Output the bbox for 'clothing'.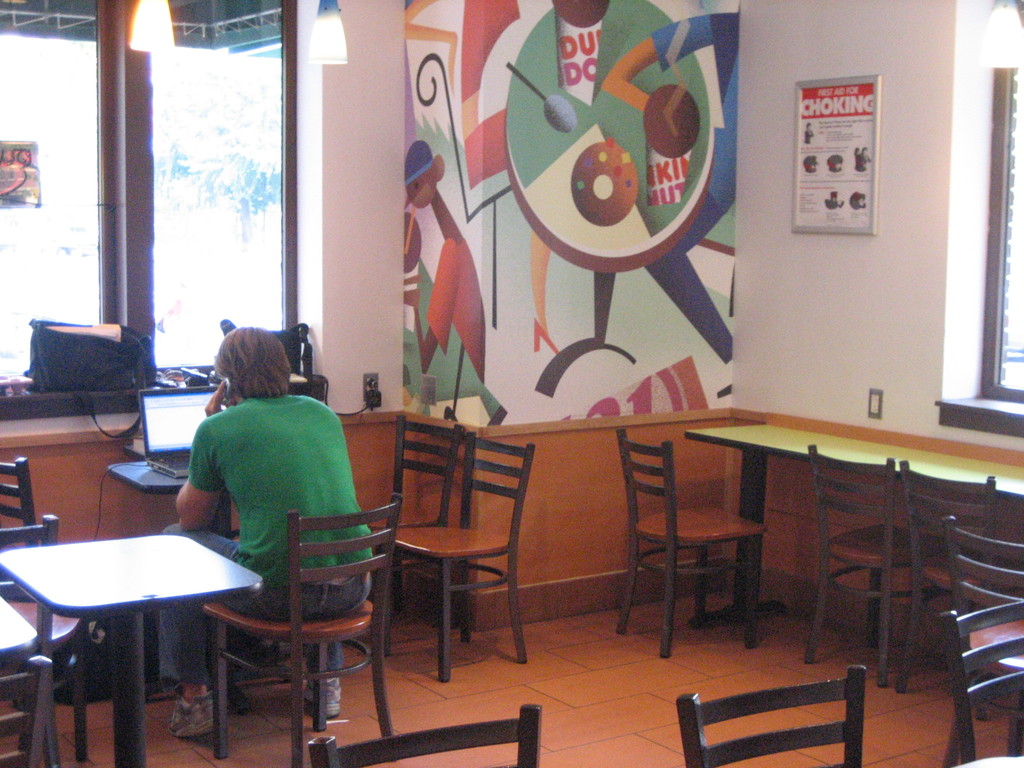
(400, 196, 490, 404).
